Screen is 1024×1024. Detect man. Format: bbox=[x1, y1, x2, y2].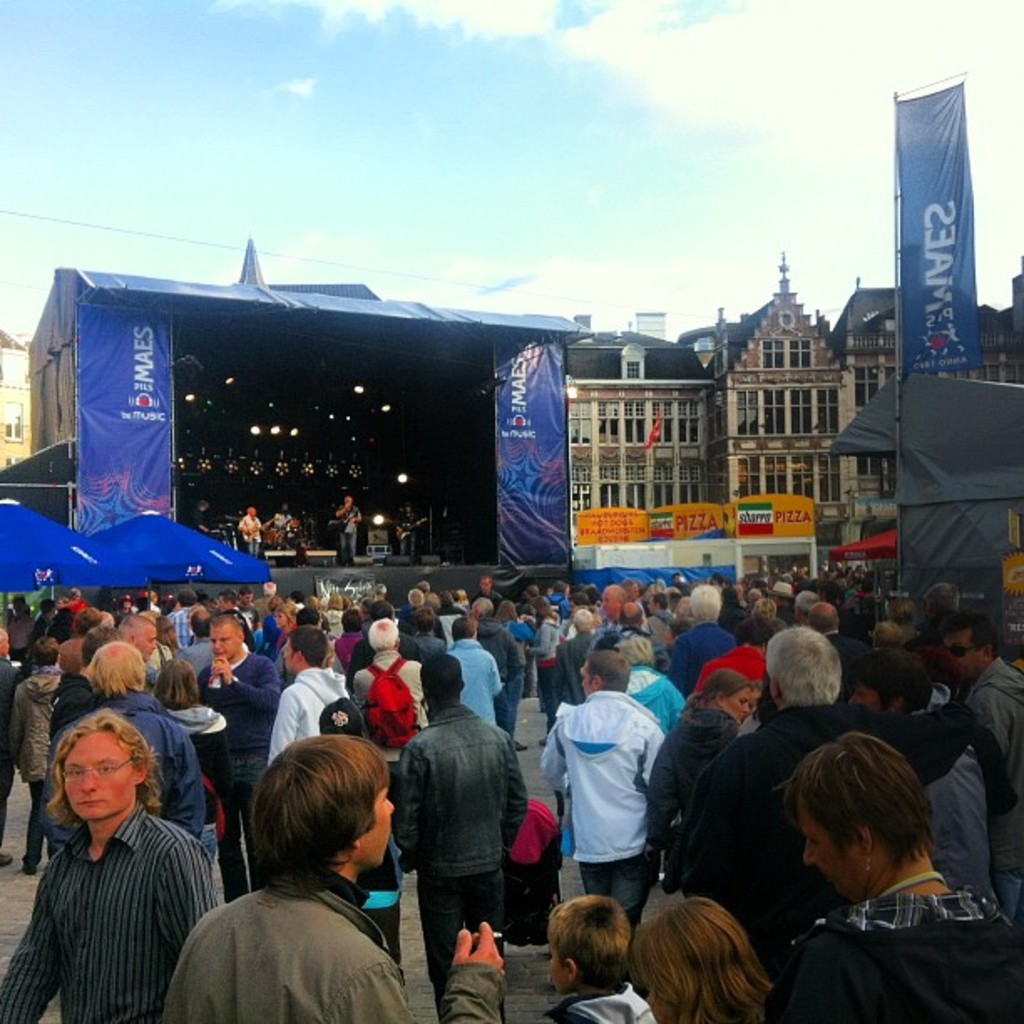
bbox=[239, 504, 266, 559].
